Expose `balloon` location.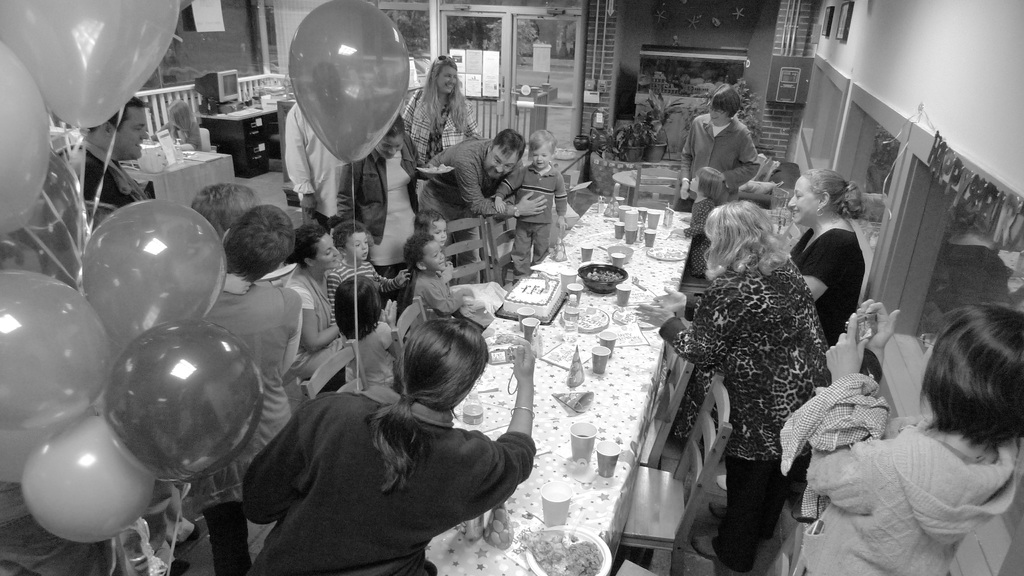
Exposed at [291,4,412,158].
